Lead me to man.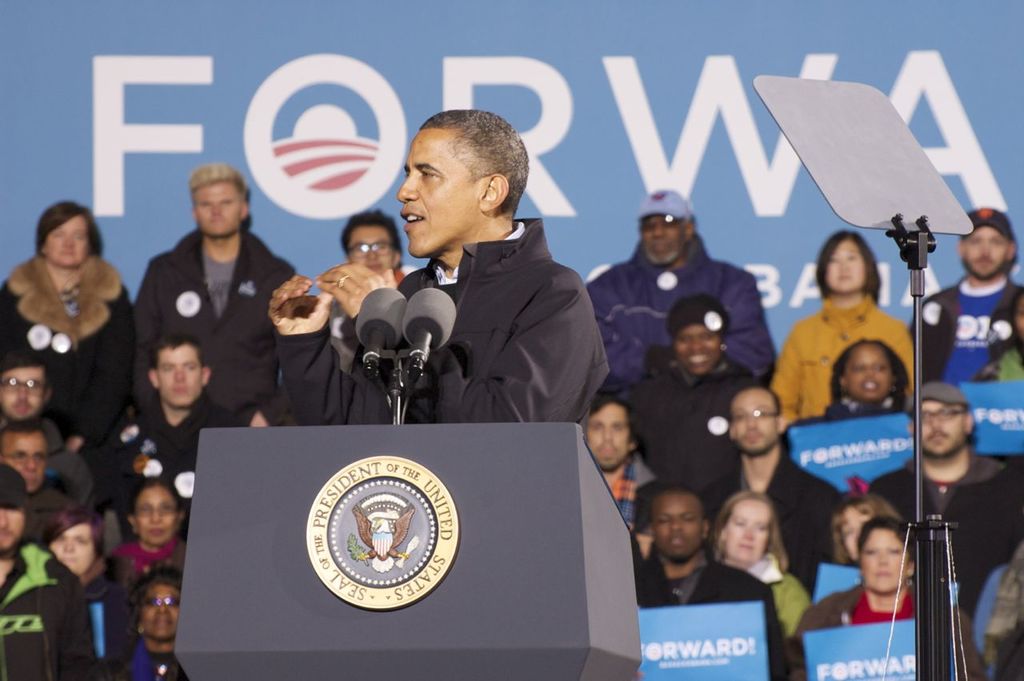
Lead to box=[0, 346, 95, 492].
